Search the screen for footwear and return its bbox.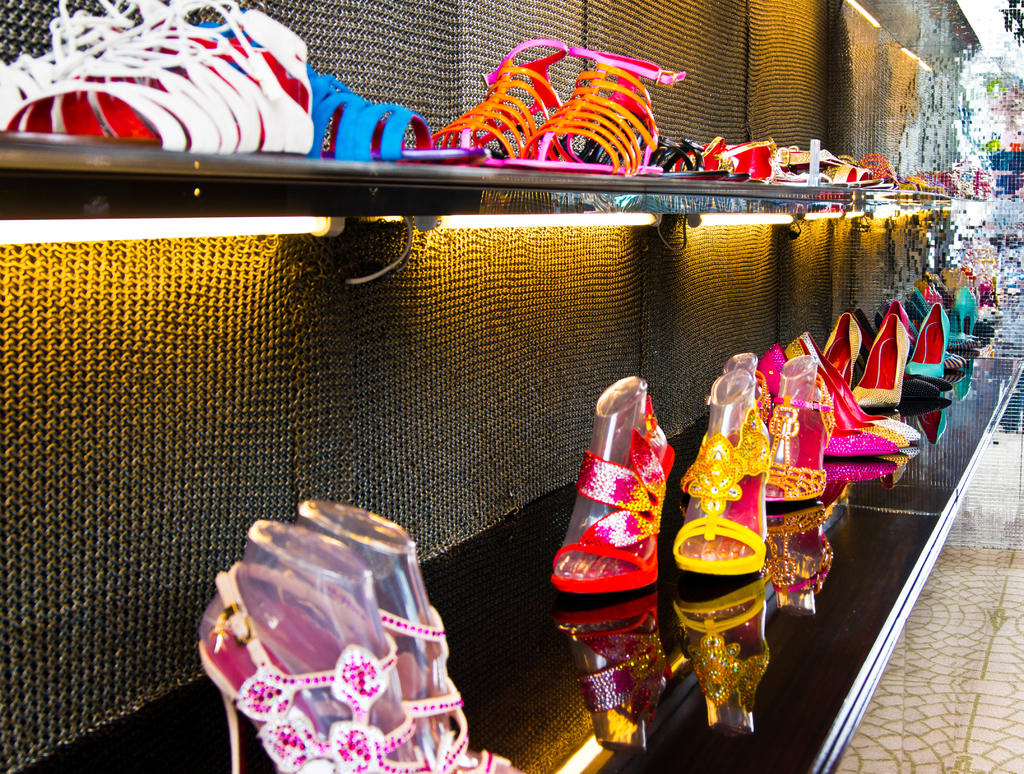
Found: pyautogui.locateOnScreen(0, 0, 315, 150).
